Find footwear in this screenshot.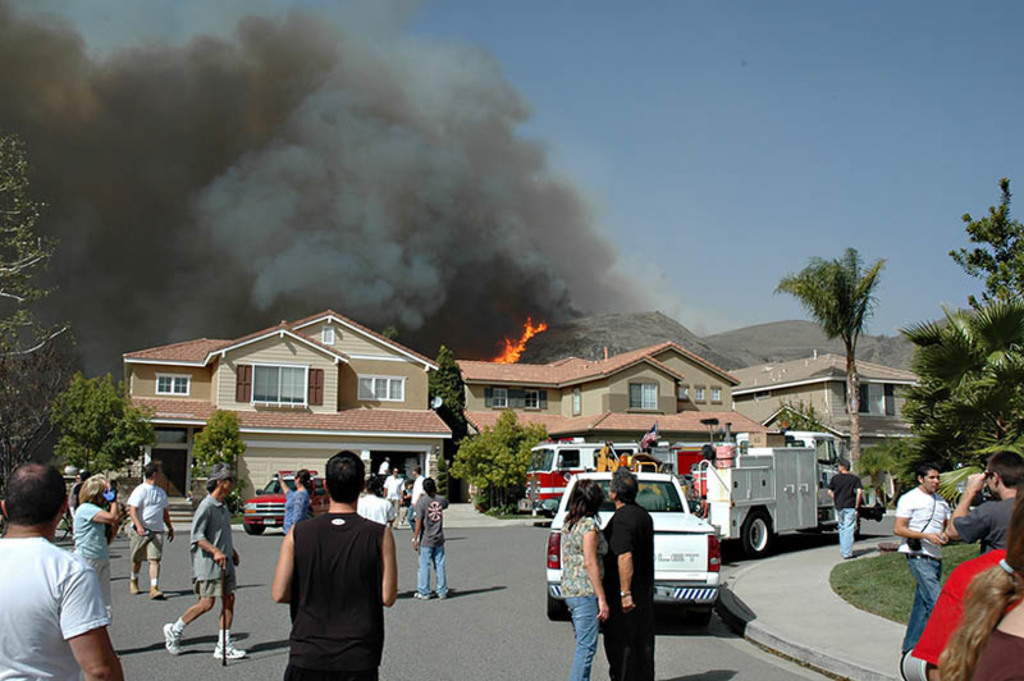
The bounding box for footwear is 147/584/160/602.
